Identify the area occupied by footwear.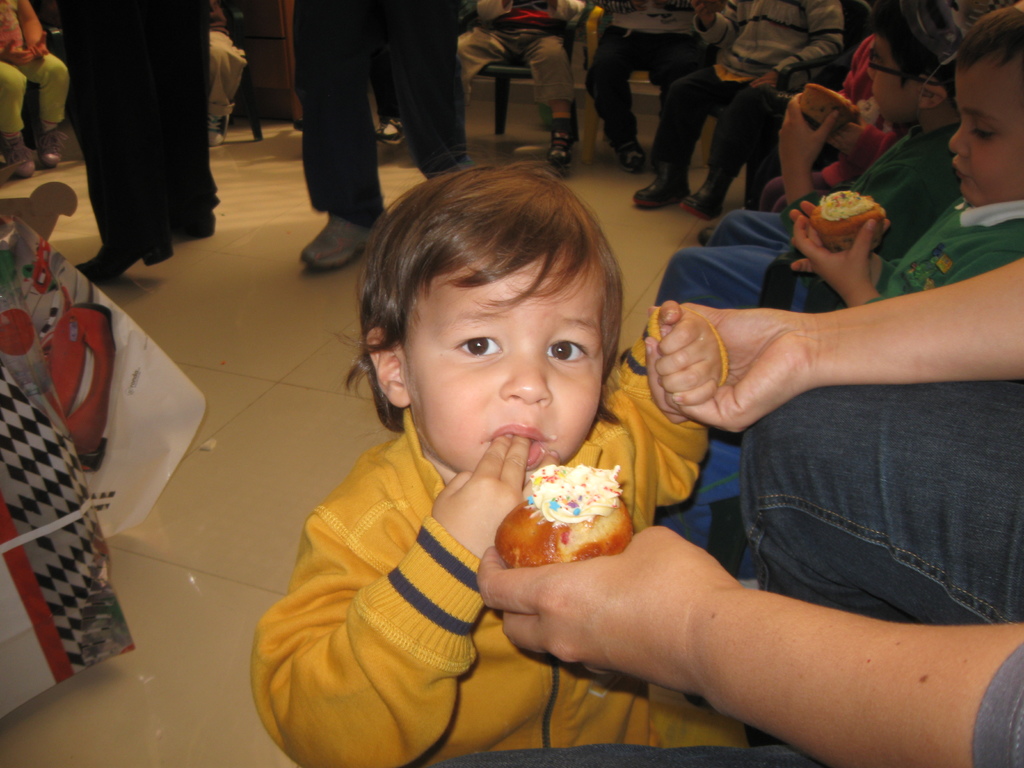
Area: [left=683, top=166, right=729, bottom=220].
